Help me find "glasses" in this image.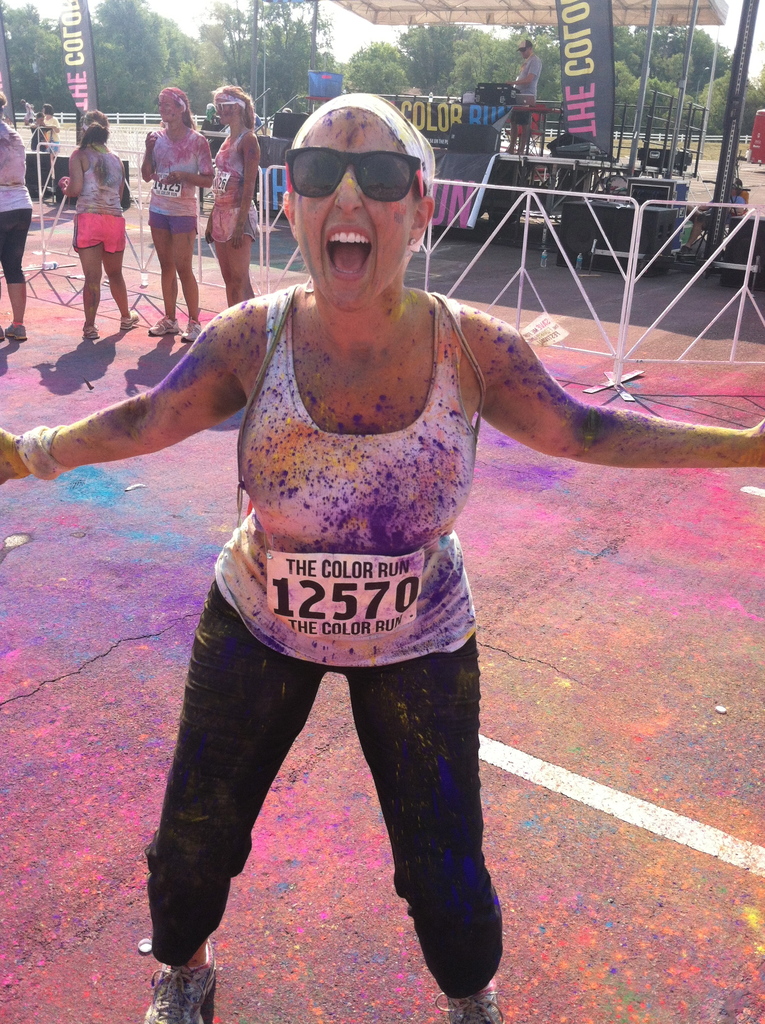
Found it: Rect(277, 145, 426, 200).
